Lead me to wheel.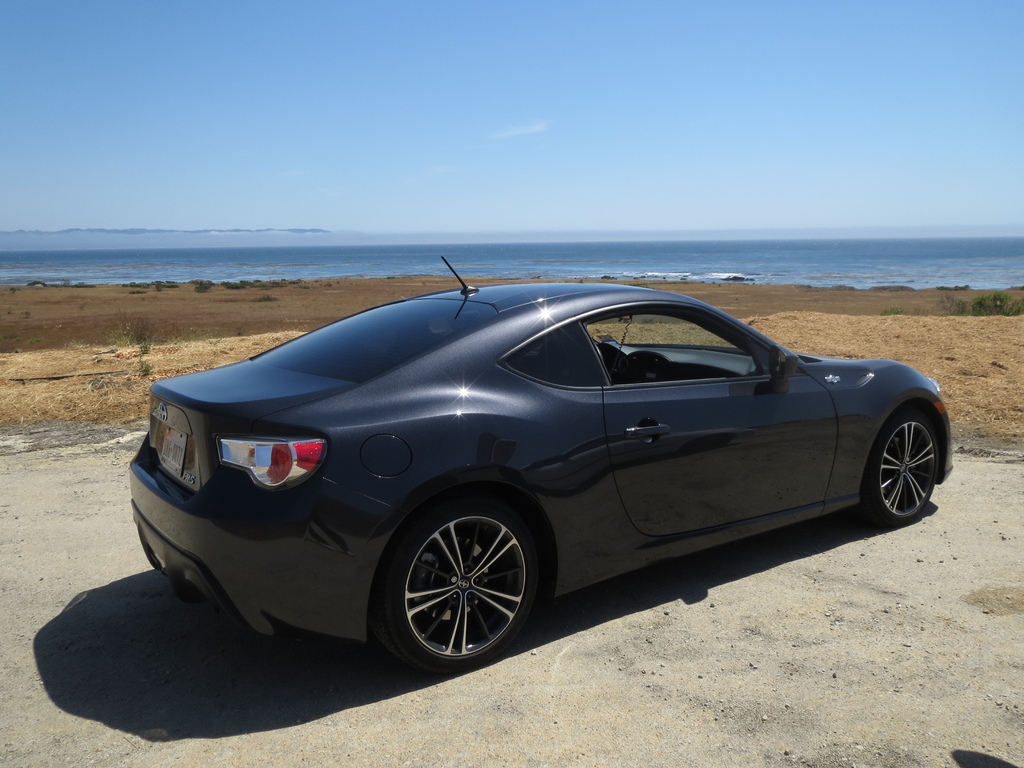
Lead to l=364, t=486, r=547, b=679.
